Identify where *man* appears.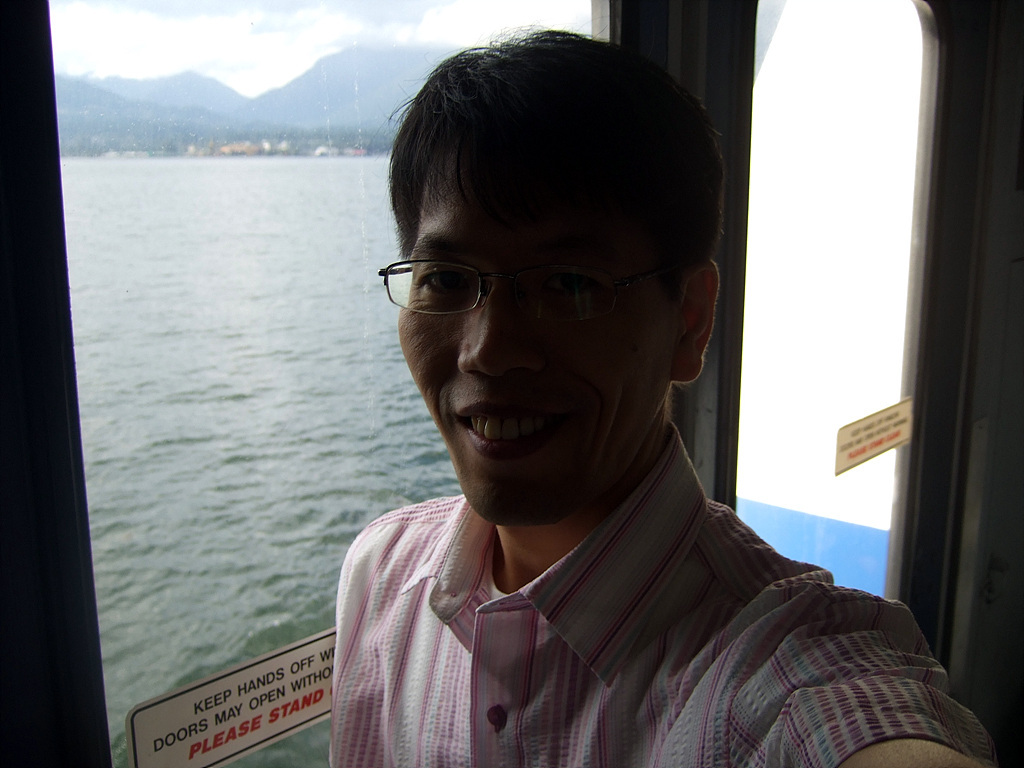
Appears at locate(268, 54, 959, 745).
